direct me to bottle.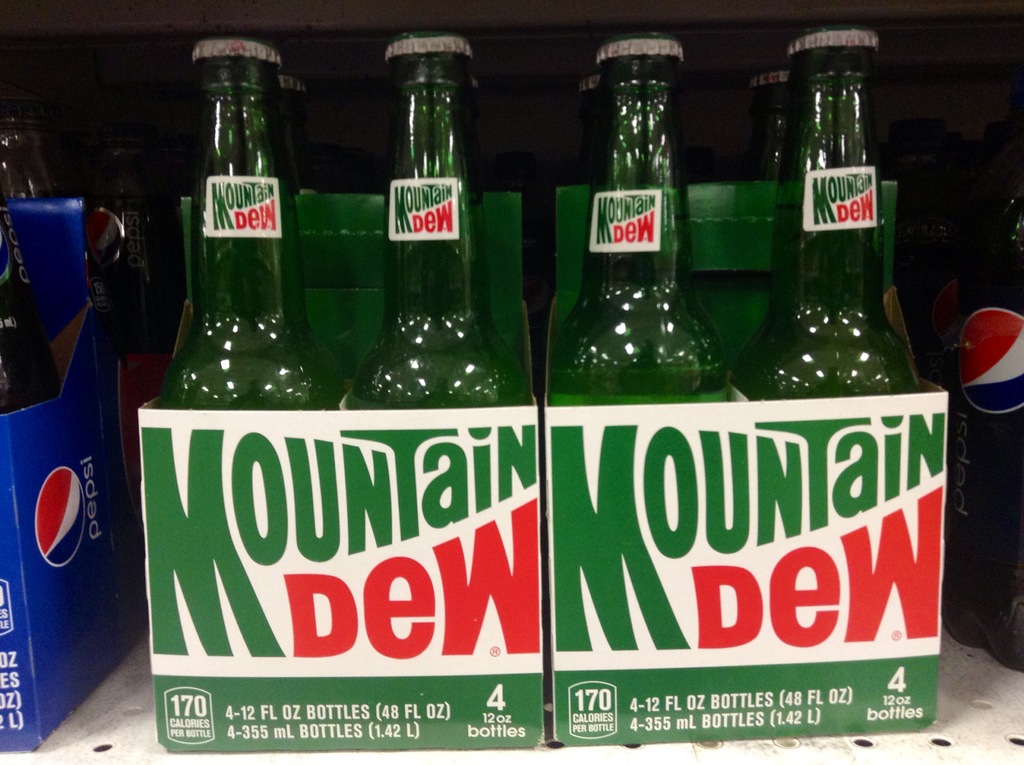
Direction: detection(339, 26, 534, 407).
